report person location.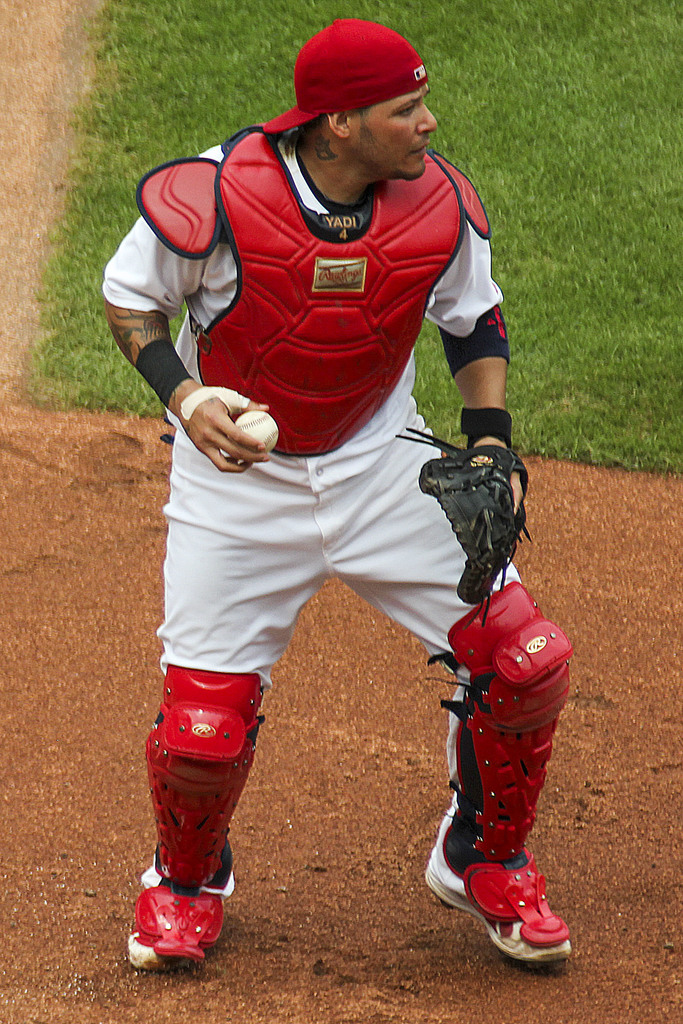
Report: 125,21,526,993.
